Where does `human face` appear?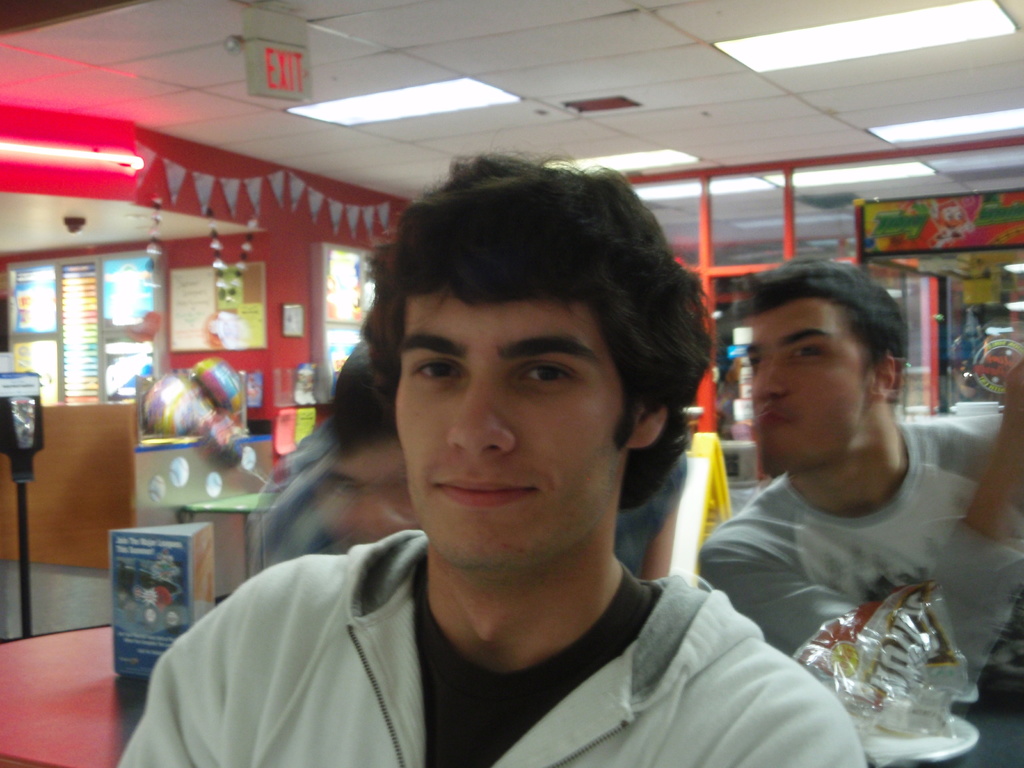
Appears at BBox(396, 290, 626, 581).
